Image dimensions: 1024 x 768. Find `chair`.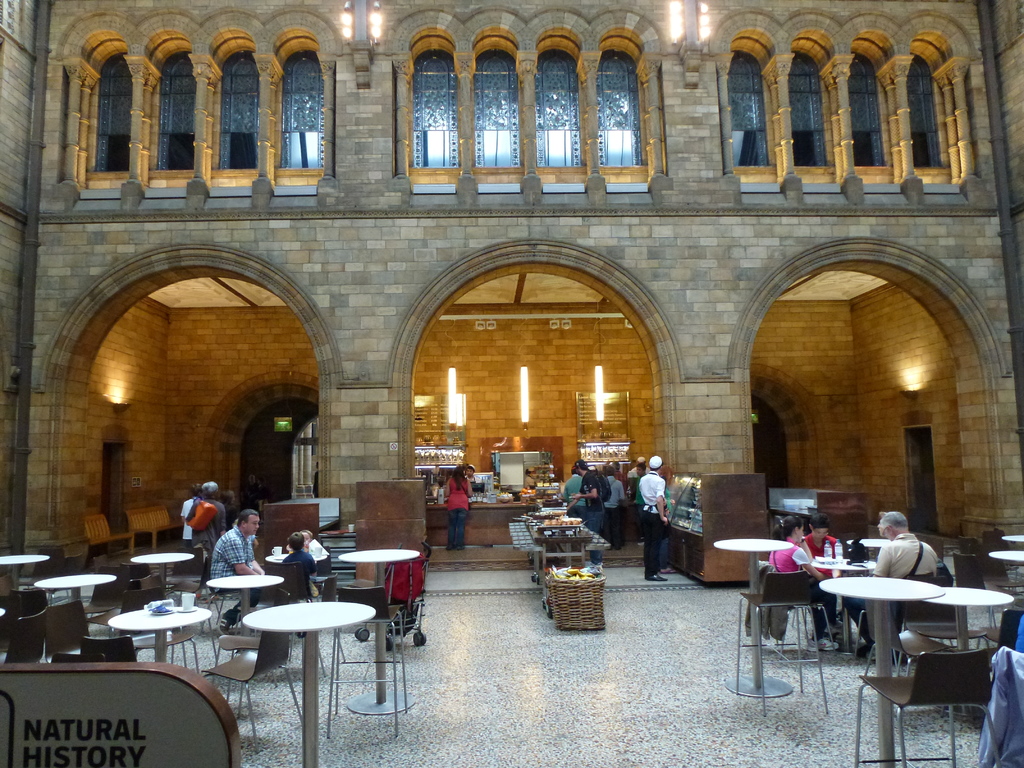
<region>172, 556, 211, 607</region>.
